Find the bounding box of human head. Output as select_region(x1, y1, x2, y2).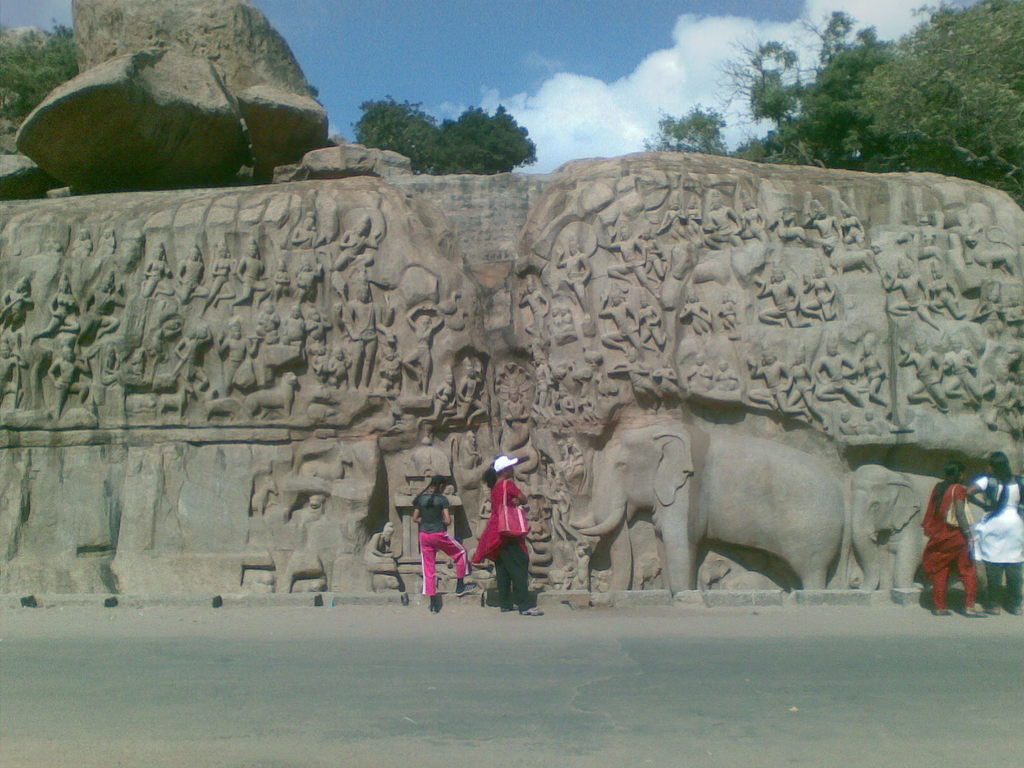
select_region(99, 280, 111, 294).
